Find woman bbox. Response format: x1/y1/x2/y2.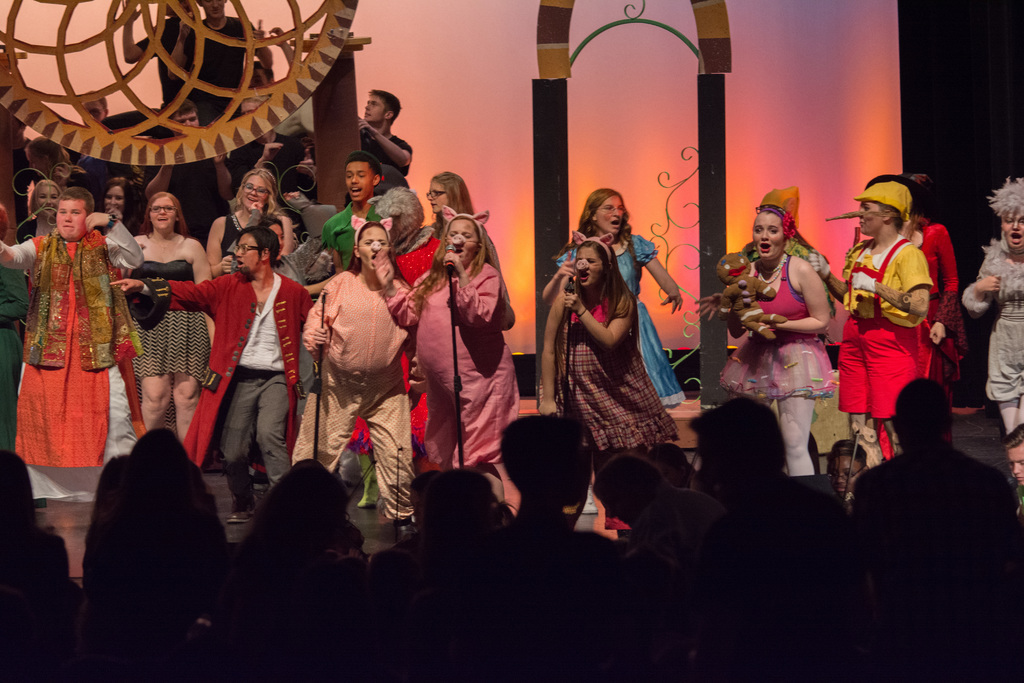
216/202/312/434.
